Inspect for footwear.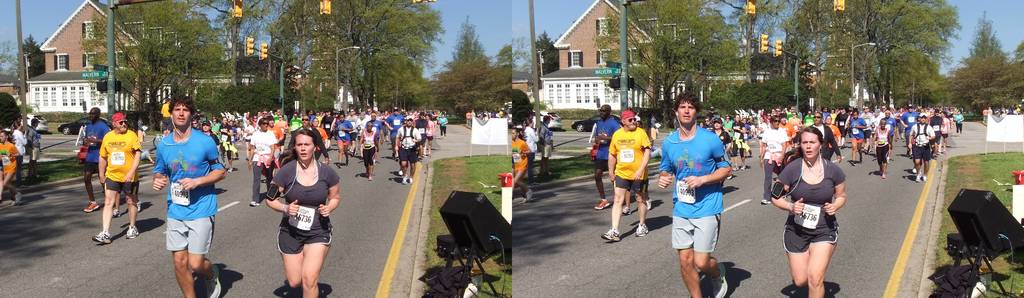
Inspection: rect(12, 192, 24, 206).
